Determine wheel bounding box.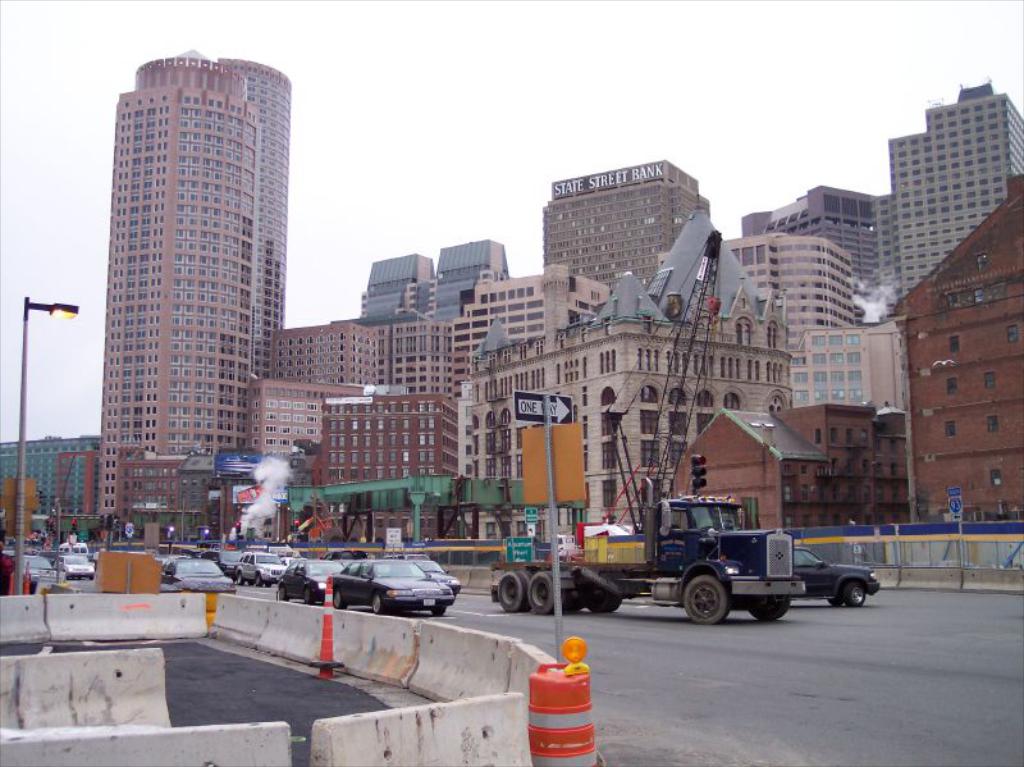
Determined: rect(494, 571, 534, 612).
